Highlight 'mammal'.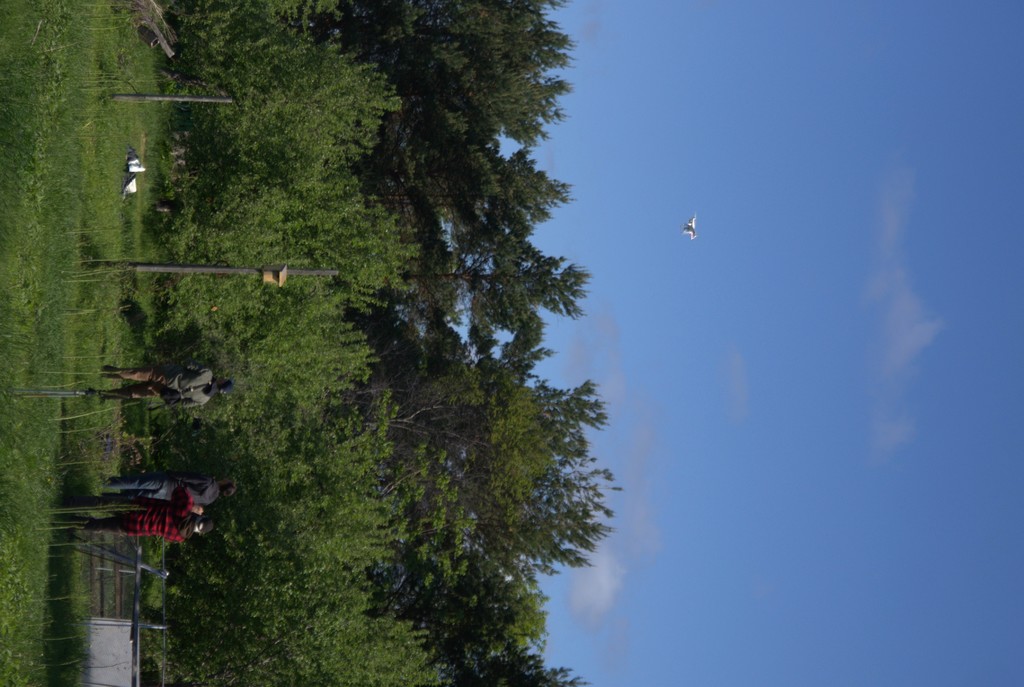
Highlighted region: 100/367/238/406.
